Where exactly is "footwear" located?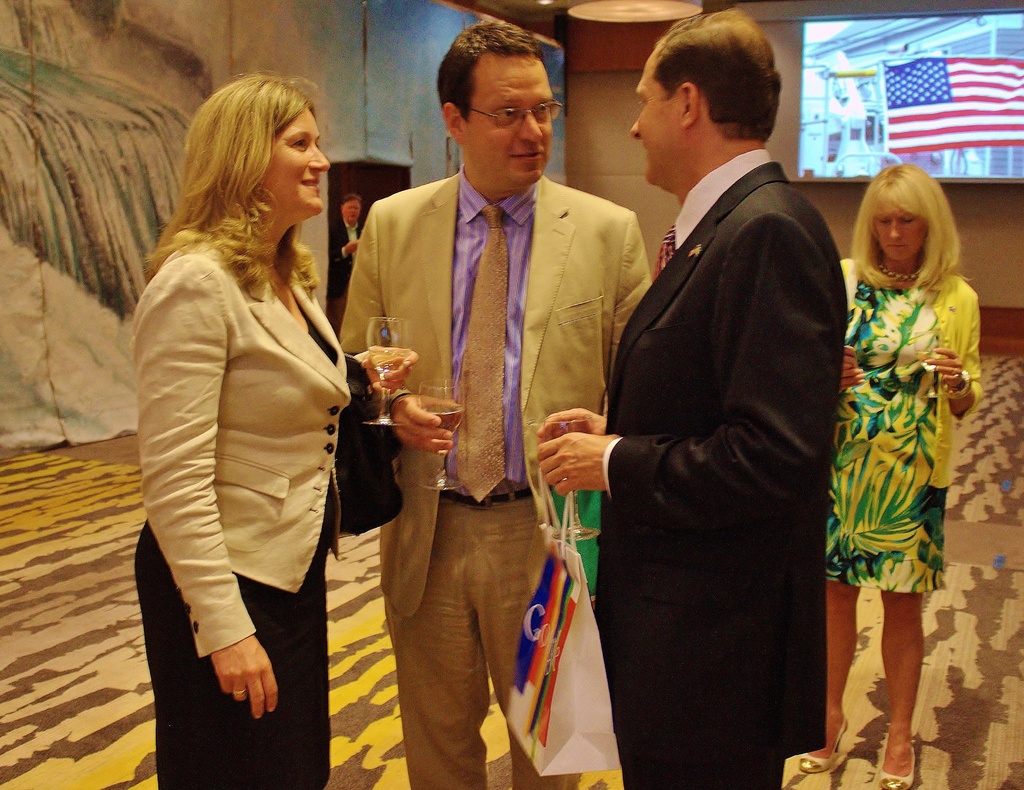
Its bounding box is Rect(876, 731, 915, 789).
